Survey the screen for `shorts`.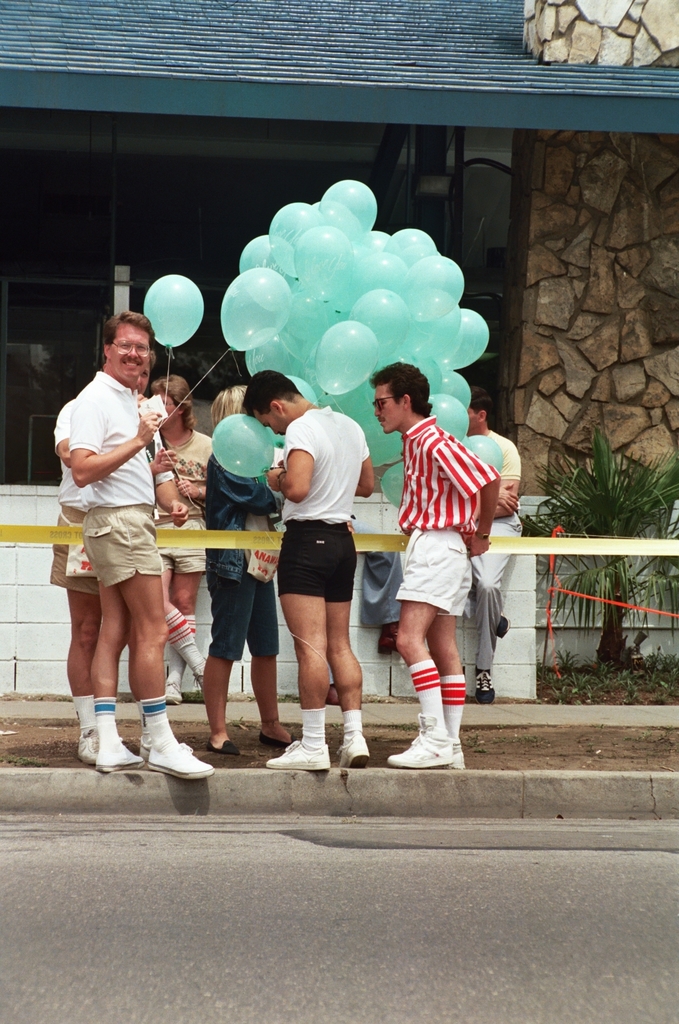
Survey found: 162, 511, 209, 576.
